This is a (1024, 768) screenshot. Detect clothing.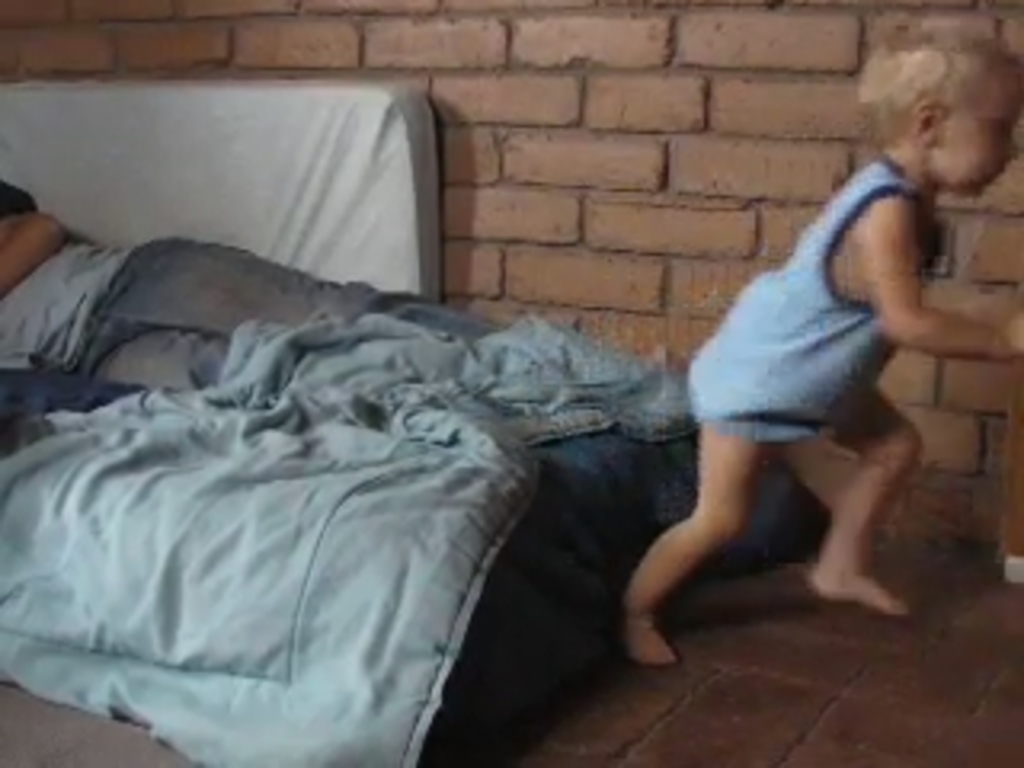
0/198/458/397.
